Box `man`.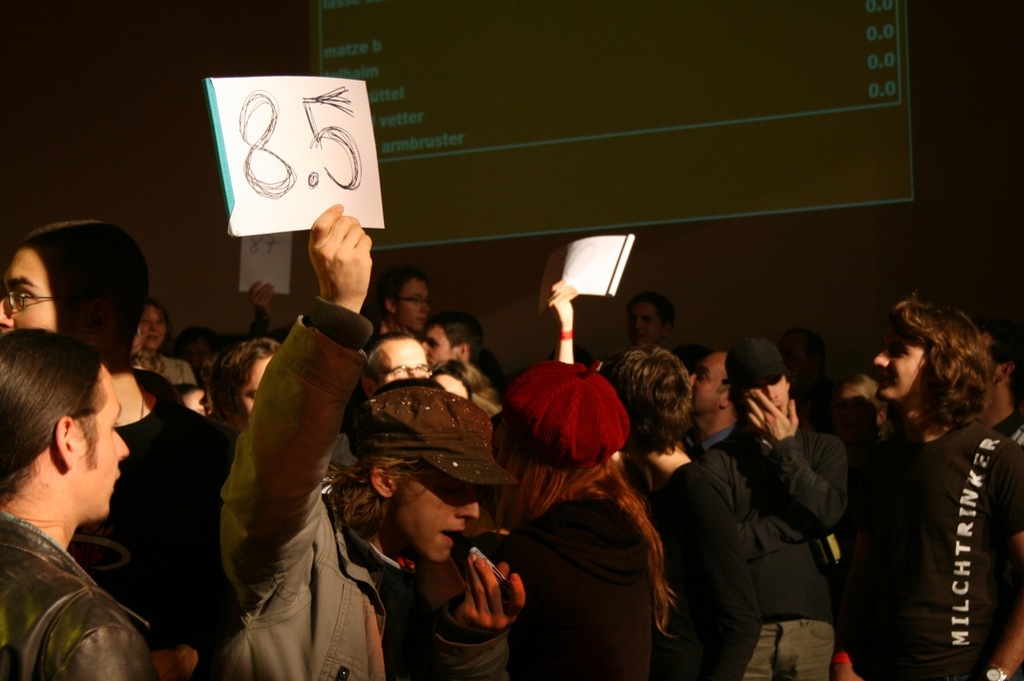
box(414, 303, 503, 419).
